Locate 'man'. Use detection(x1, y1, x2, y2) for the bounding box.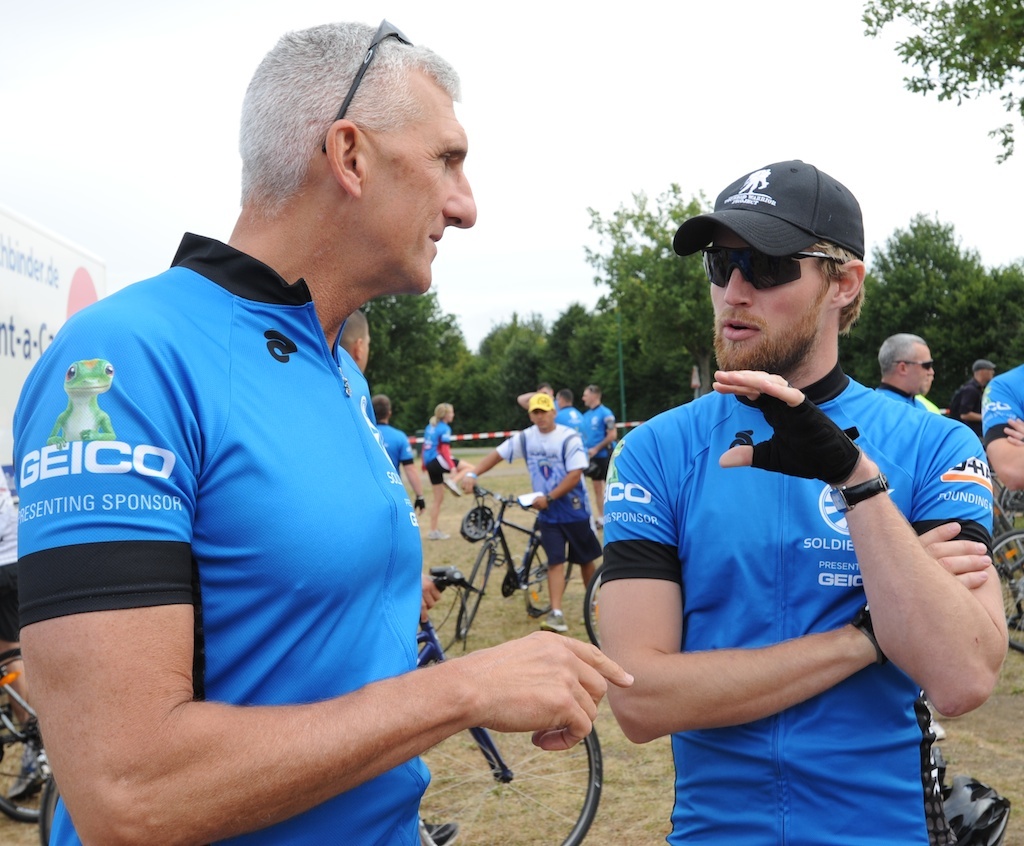
detection(0, 18, 645, 839).
